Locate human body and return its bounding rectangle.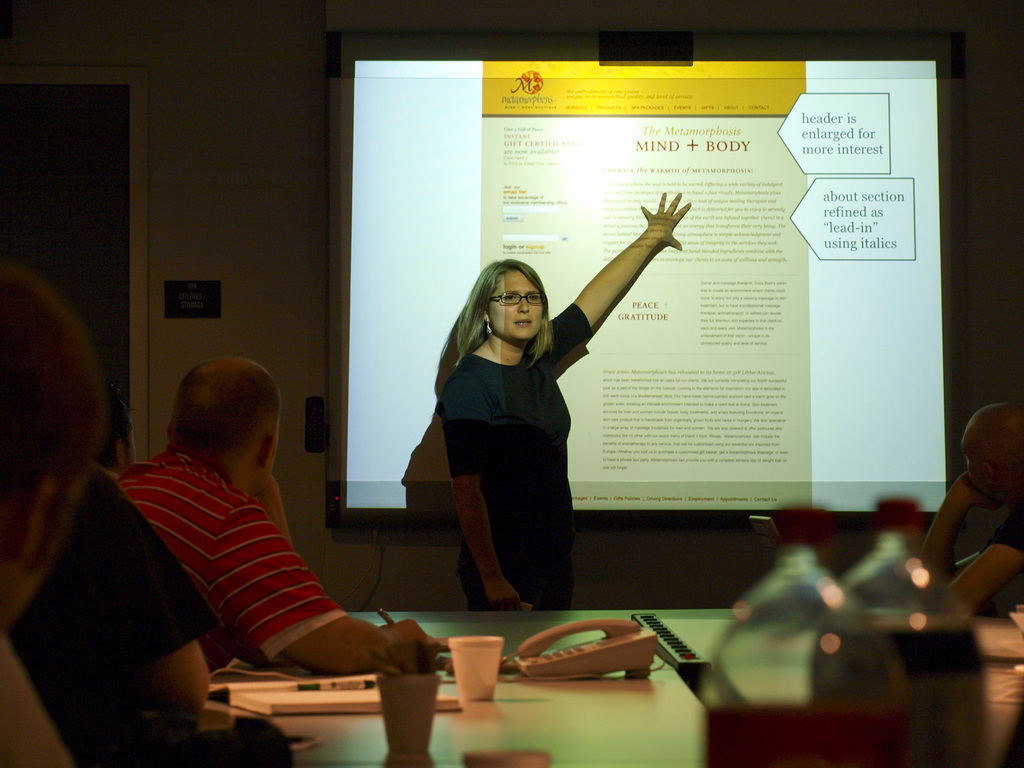
(left=85, top=326, right=422, bottom=728).
